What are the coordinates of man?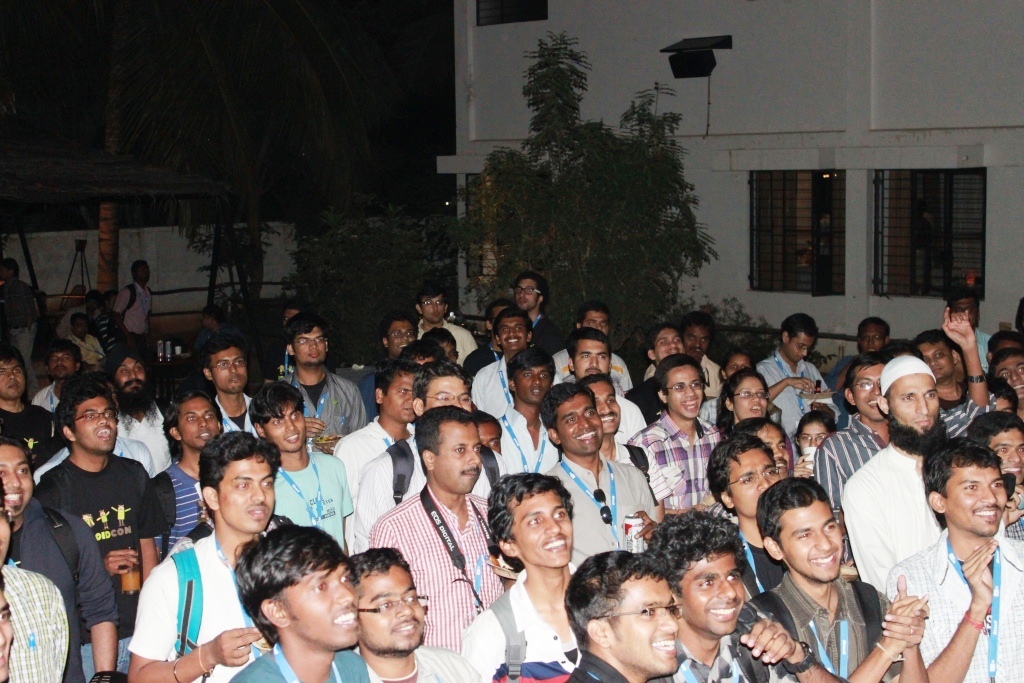
{"left": 141, "top": 393, "right": 227, "bottom": 584}.
